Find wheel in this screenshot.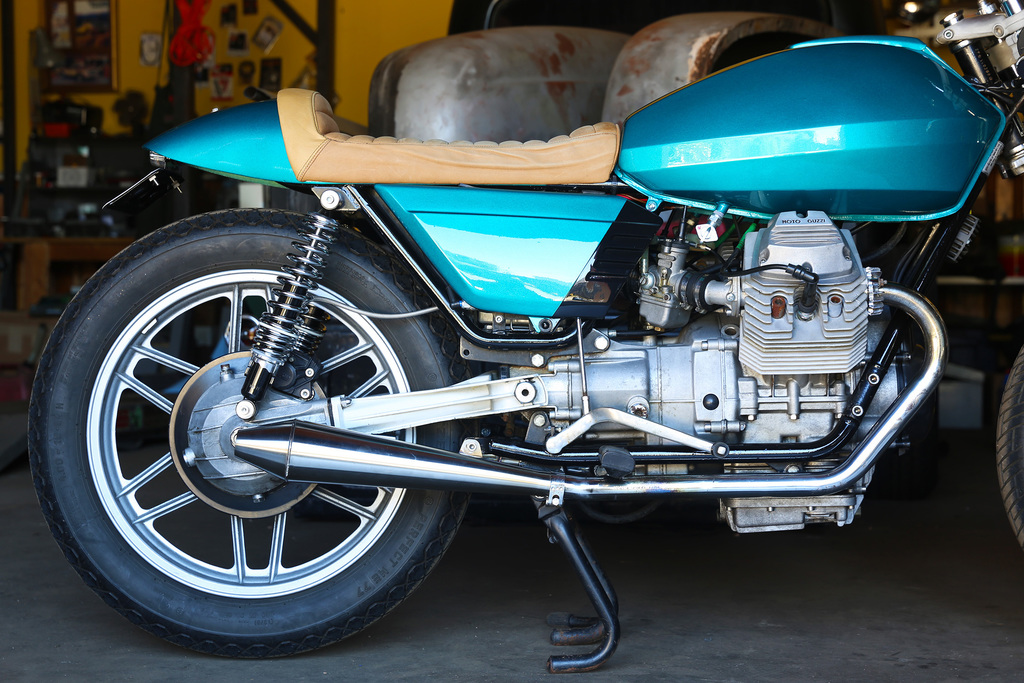
The bounding box for wheel is detection(981, 354, 1023, 534).
